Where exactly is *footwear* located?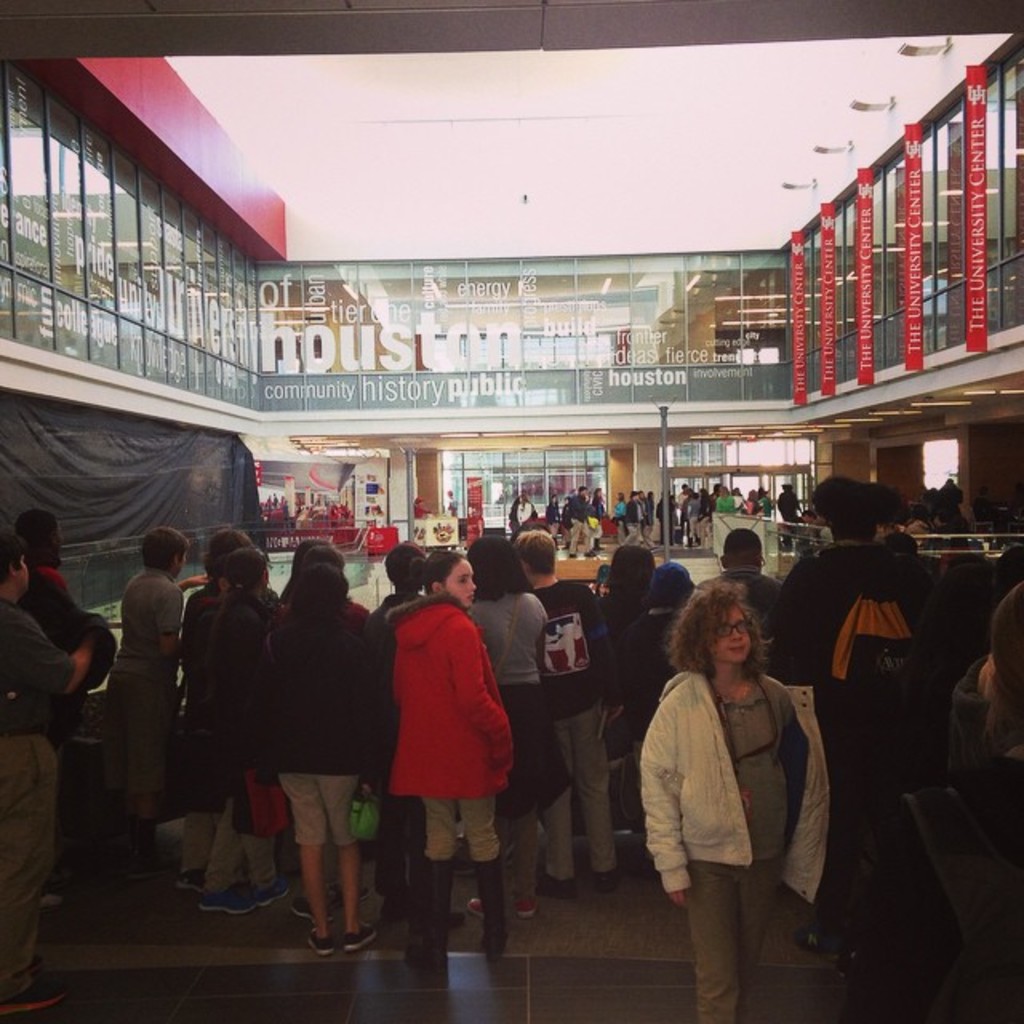
Its bounding box is box=[250, 878, 293, 910].
